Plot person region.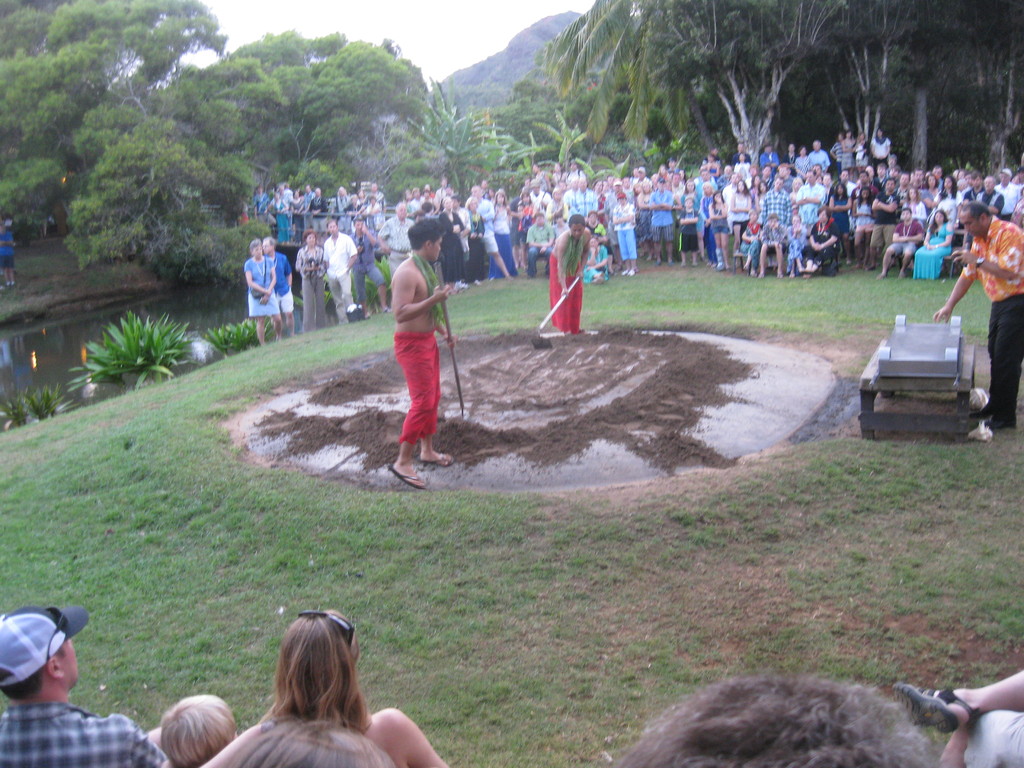
Plotted at 0,214,22,287.
